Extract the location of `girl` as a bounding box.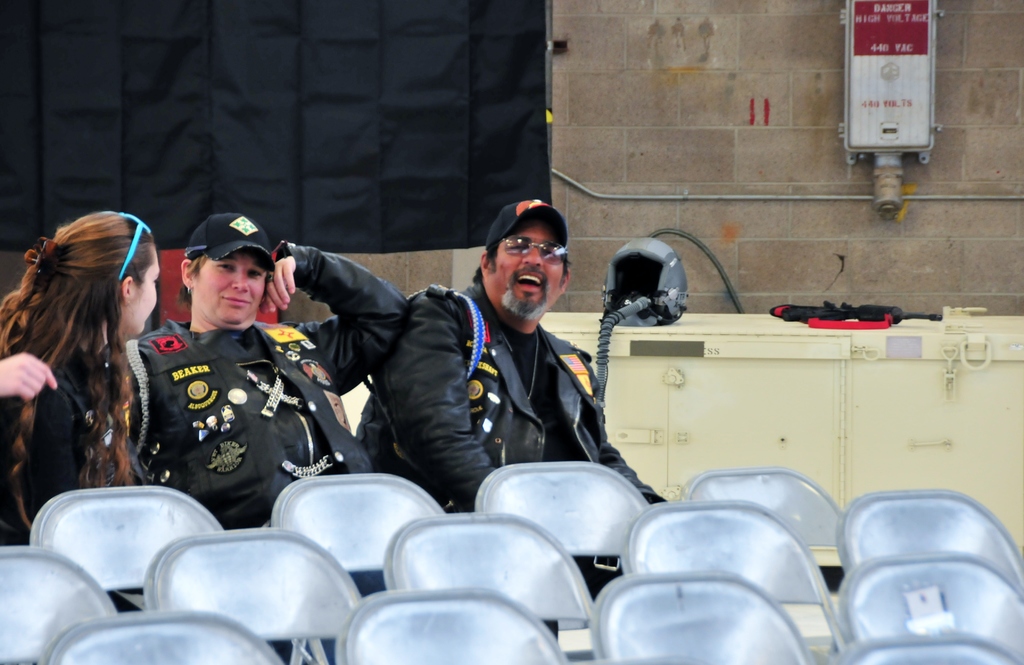
(0,205,163,544).
